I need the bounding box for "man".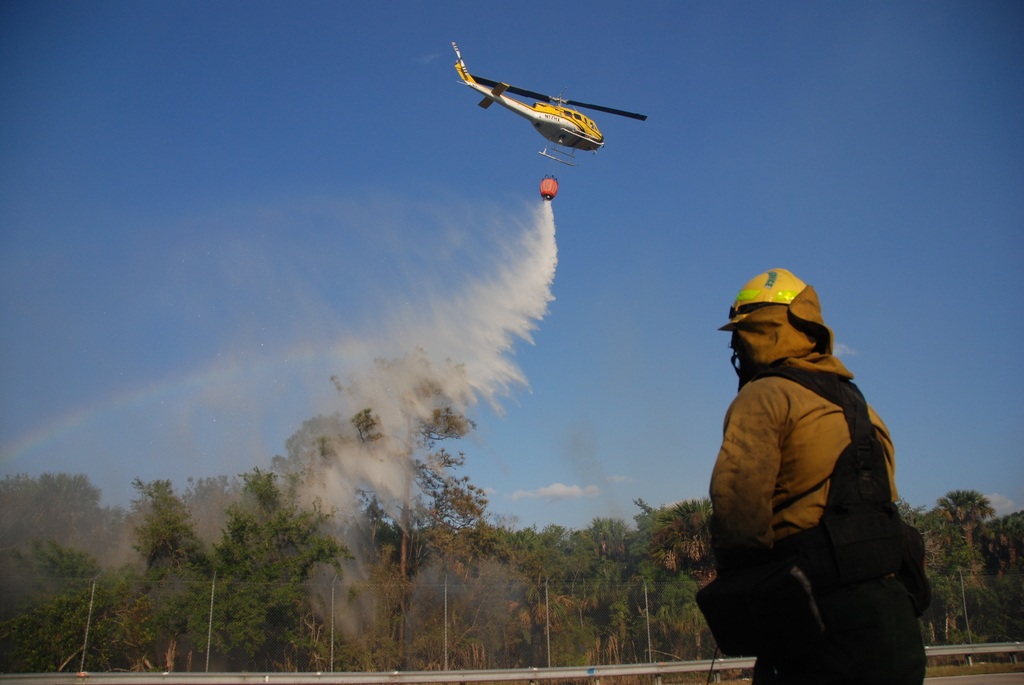
Here it is: bbox=(693, 260, 933, 684).
